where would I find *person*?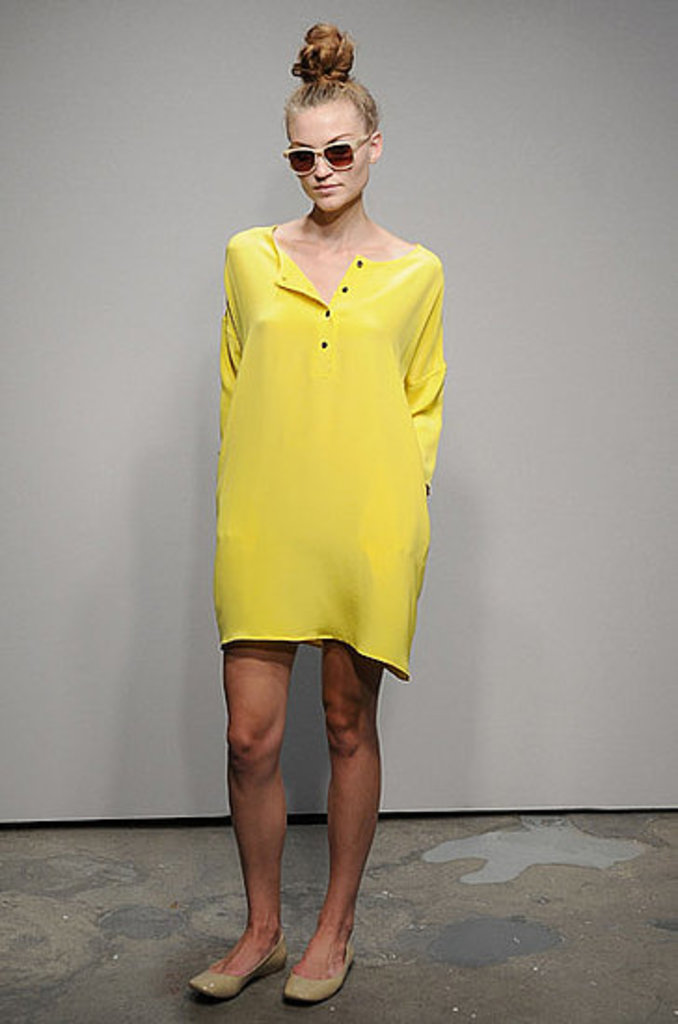
At [179,74,464,994].
